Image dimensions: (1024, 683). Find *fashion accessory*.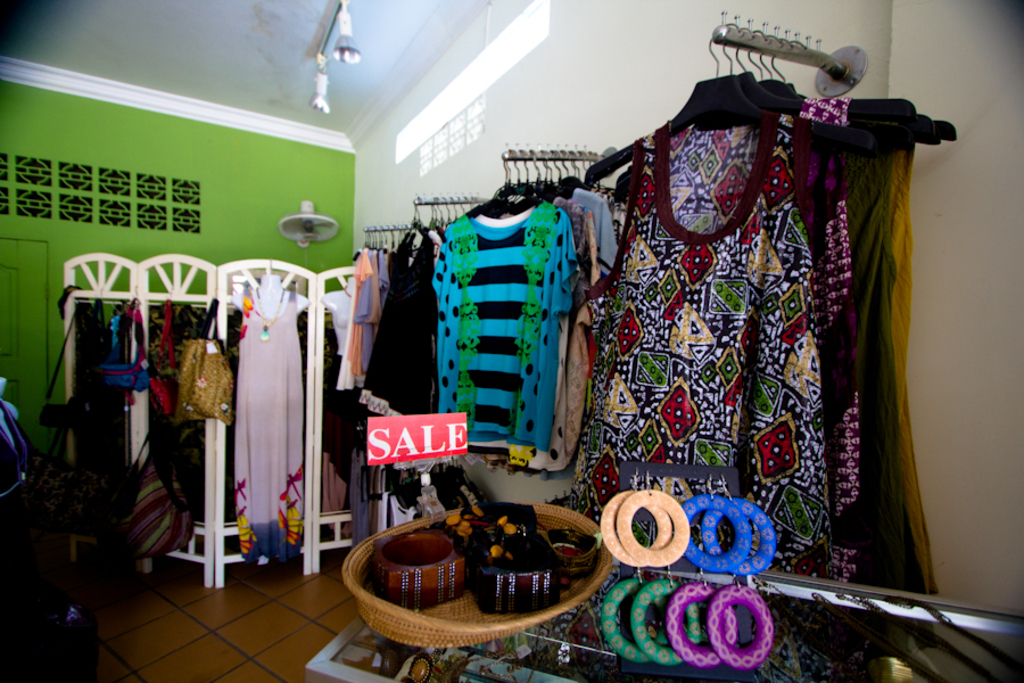
(474,641,538,682).
